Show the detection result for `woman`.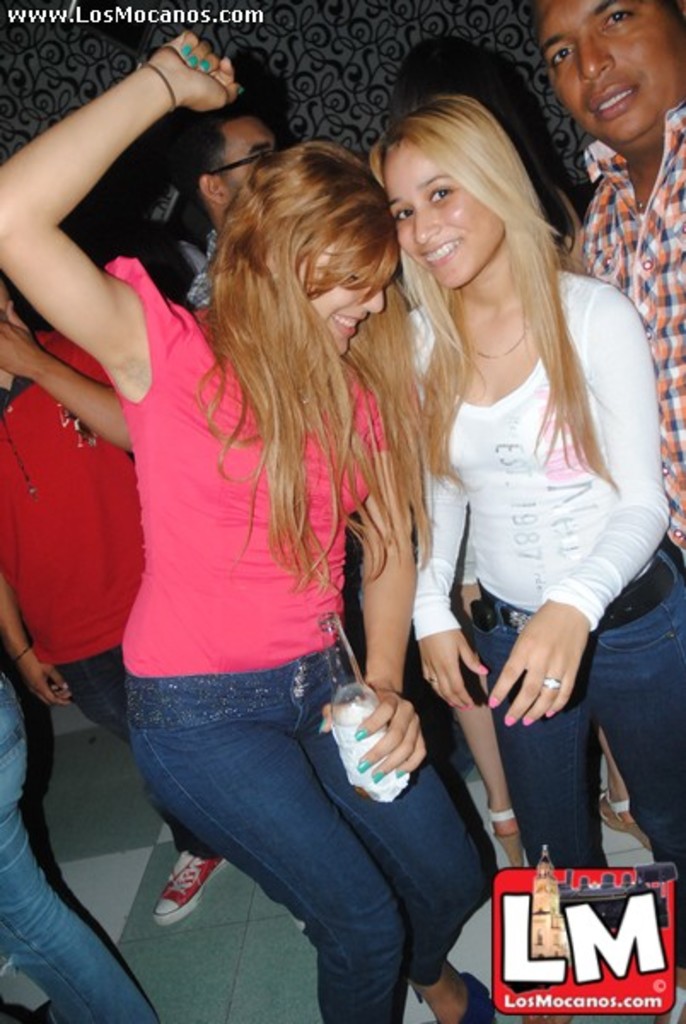
[0, 285, 227, 928].
